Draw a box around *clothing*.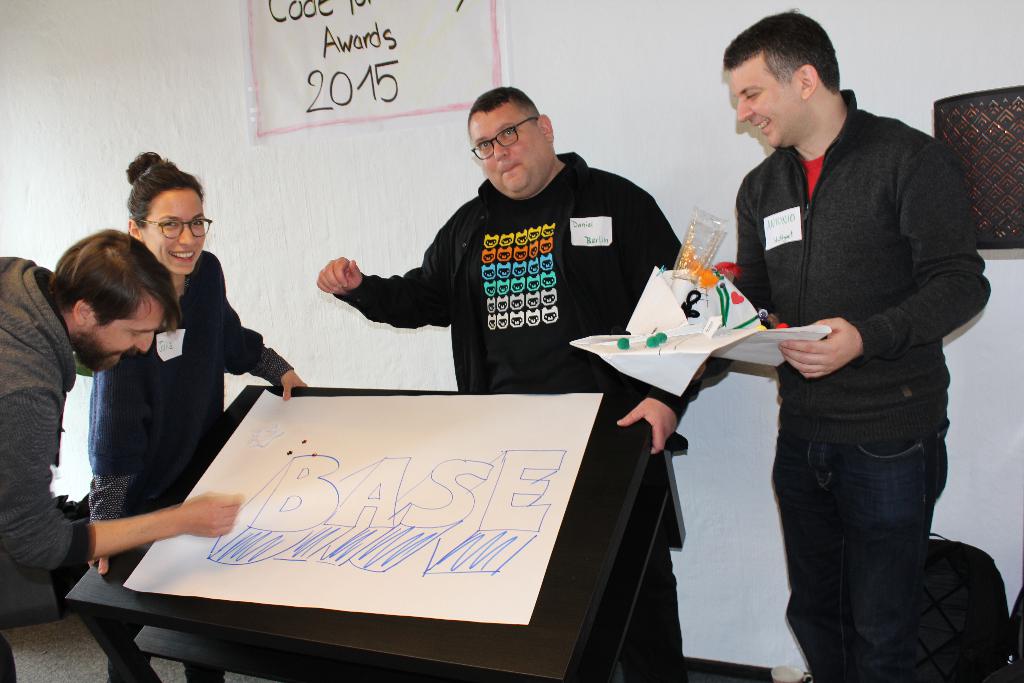
x1=0, y1=248, x2=84, y2=677.
